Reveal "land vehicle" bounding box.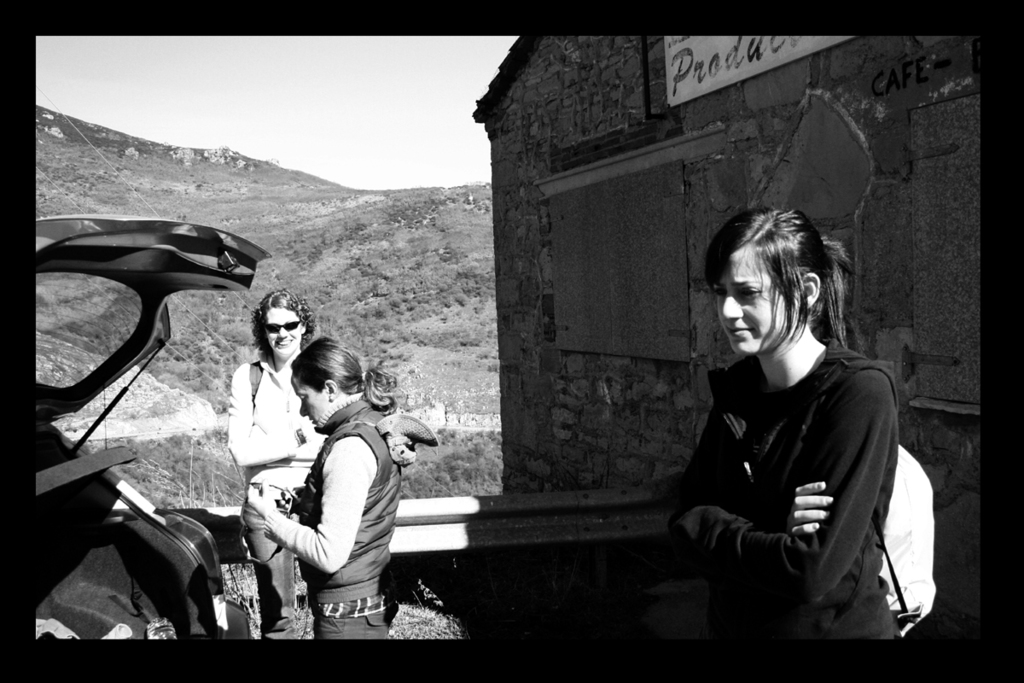
Revealed: BBox(35, 217, 270, 636).
